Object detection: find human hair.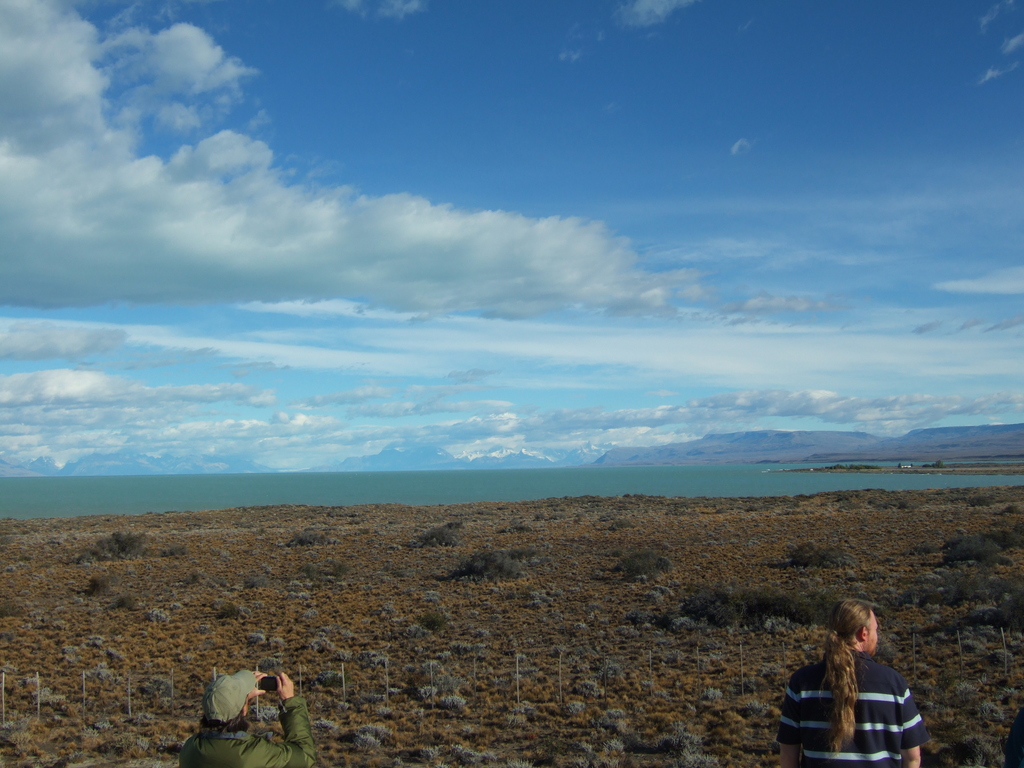
detection(810, 598, 874, 751).
